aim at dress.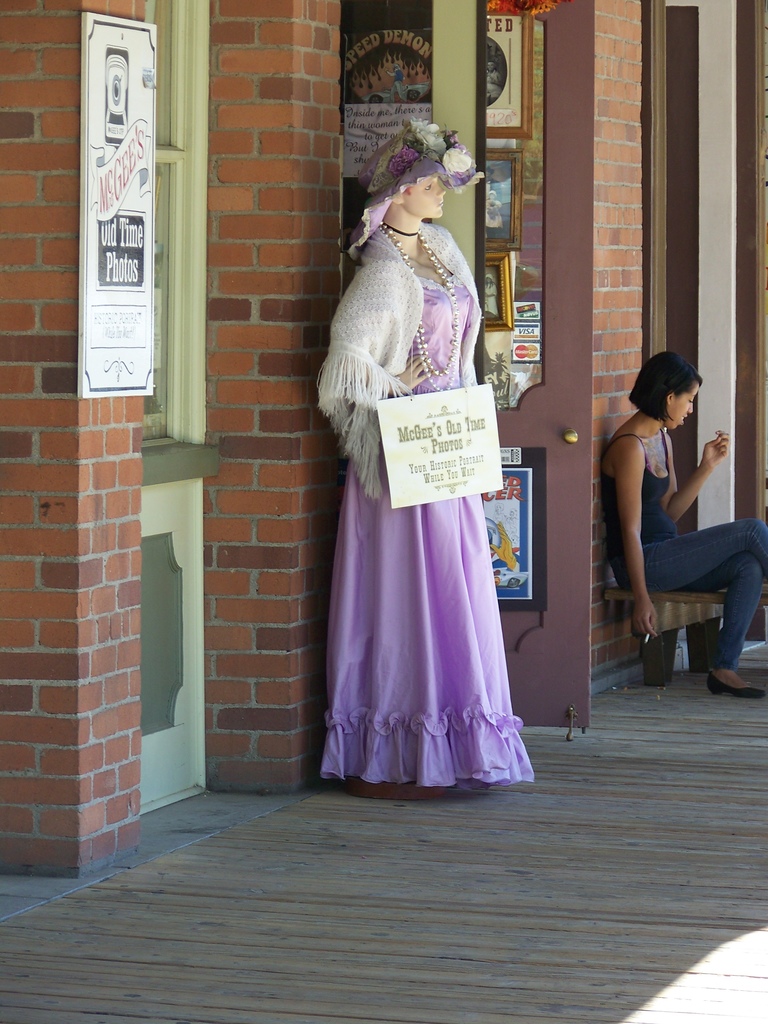
Aimed at left=298, top=217, right=545, bottom=779.
